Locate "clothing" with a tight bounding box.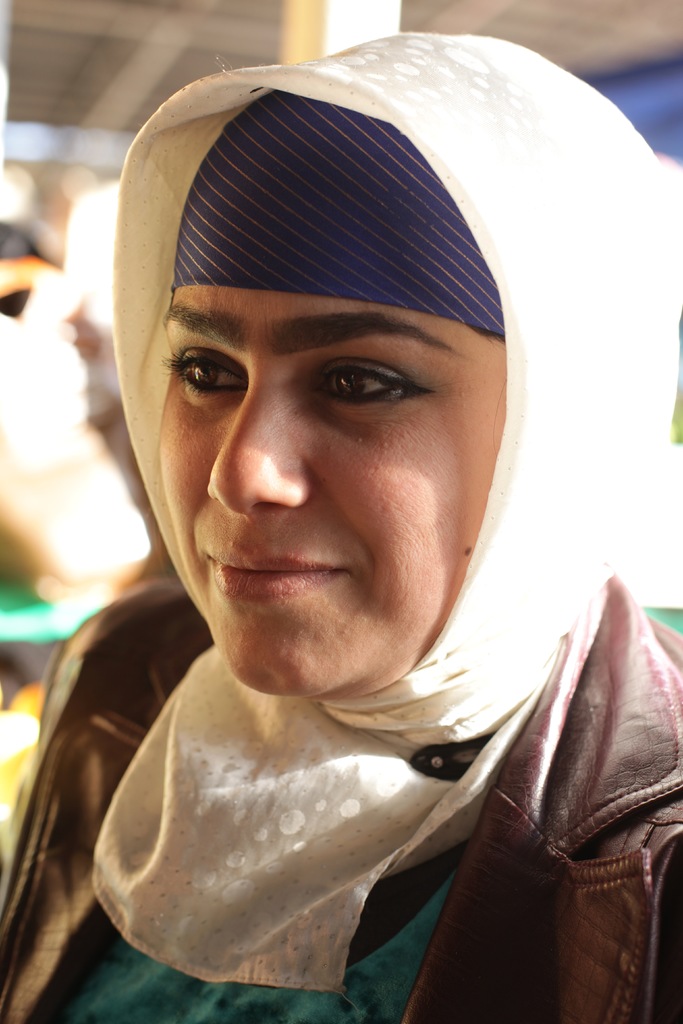
box=[0, 609, 621, 975].
